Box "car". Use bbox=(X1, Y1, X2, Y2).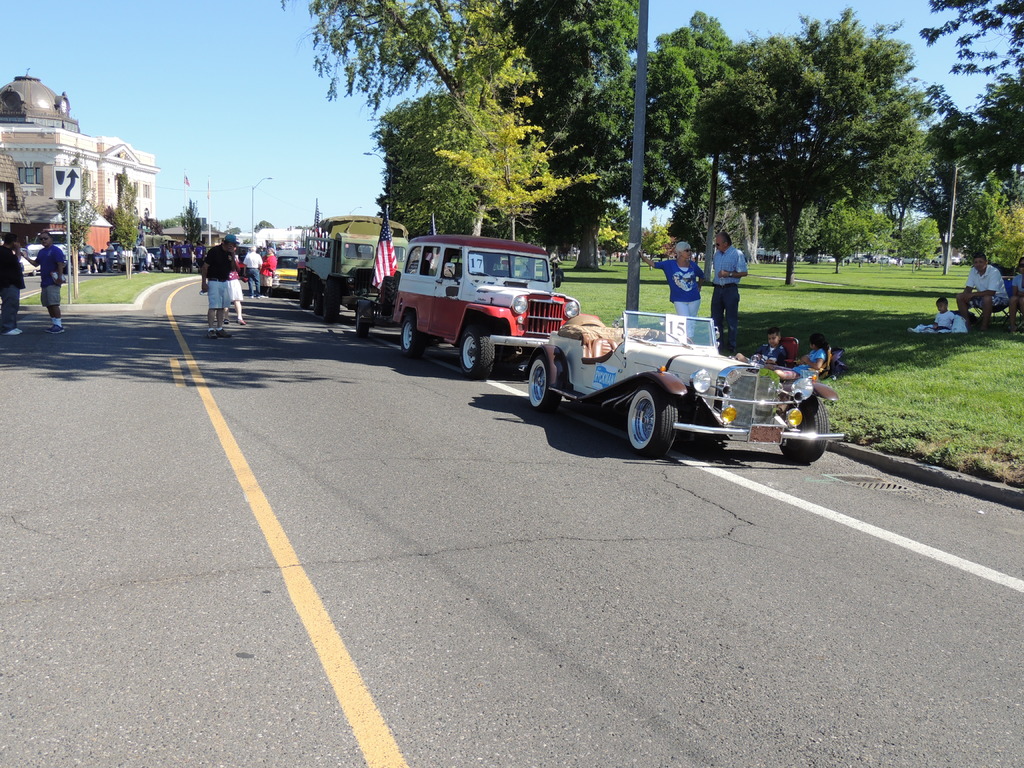
bbox=(270, 253, 290, 291).
